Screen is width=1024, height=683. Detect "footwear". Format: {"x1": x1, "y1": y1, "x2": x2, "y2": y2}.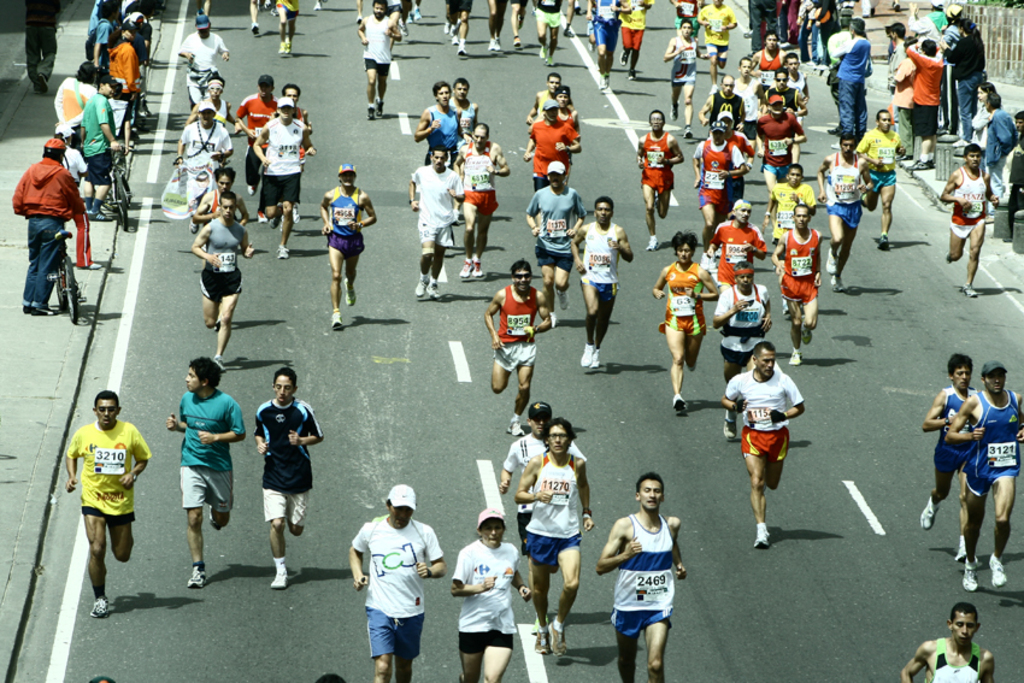
{"x1": 510, "y1": 35, "x2": 524, "y2": 49}.
